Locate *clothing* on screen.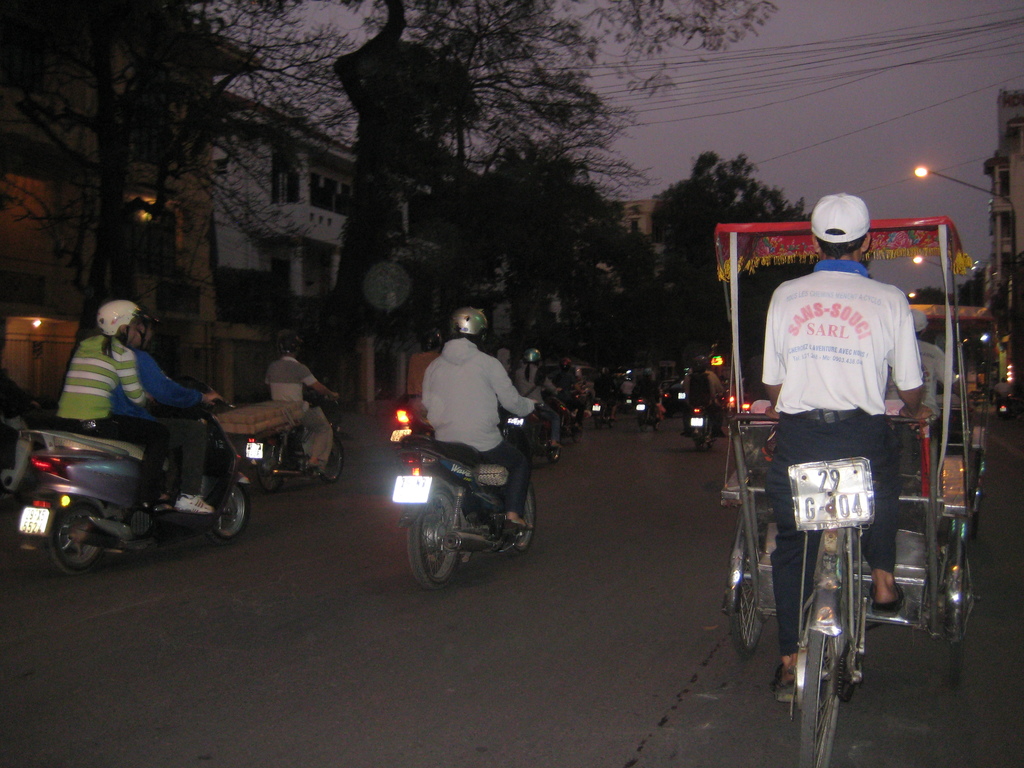
On screen at bbox=(406, 314, 538, 504).
